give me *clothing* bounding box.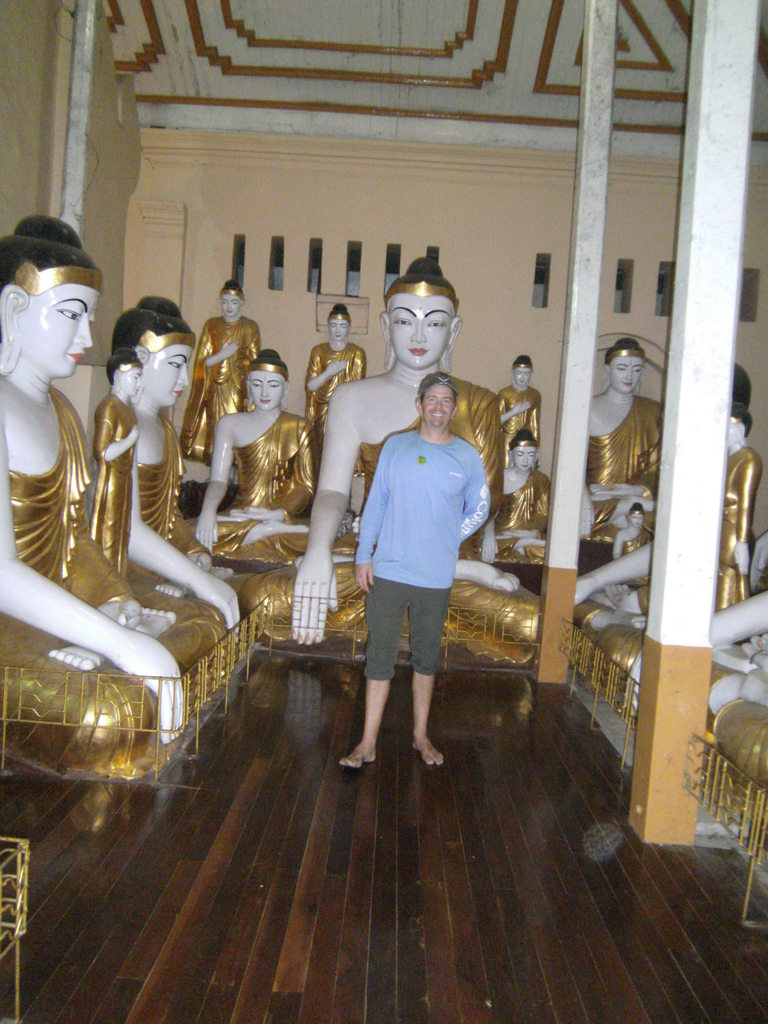
bbox=(498, 468, 543, 554).
